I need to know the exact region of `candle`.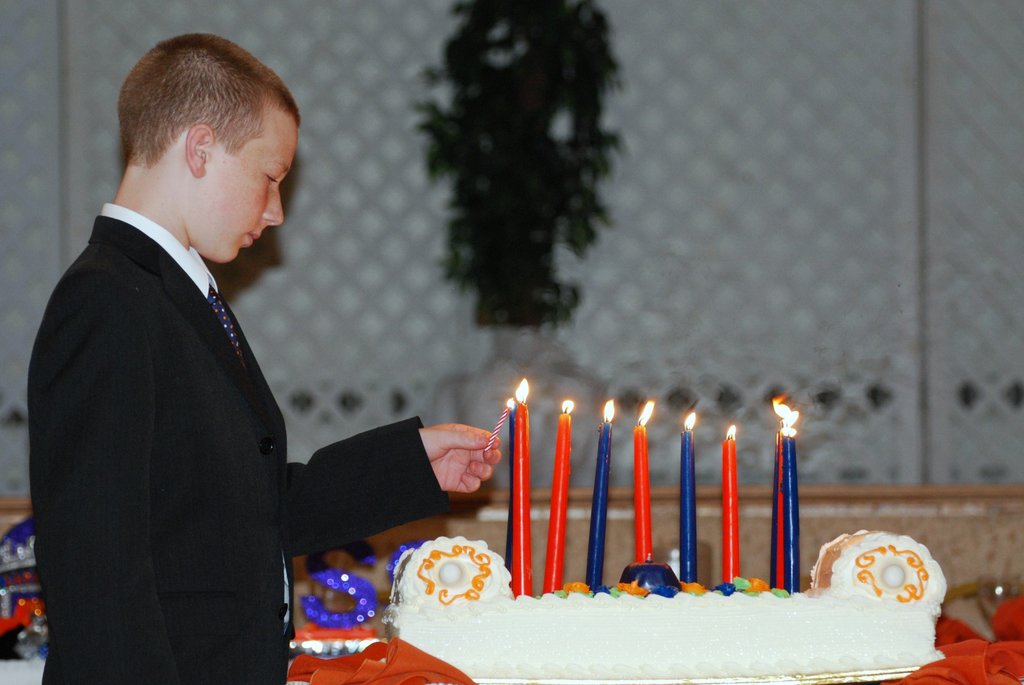
Region: {"left": 488, "top": 403, "right": 511, "bottom": 450}.
